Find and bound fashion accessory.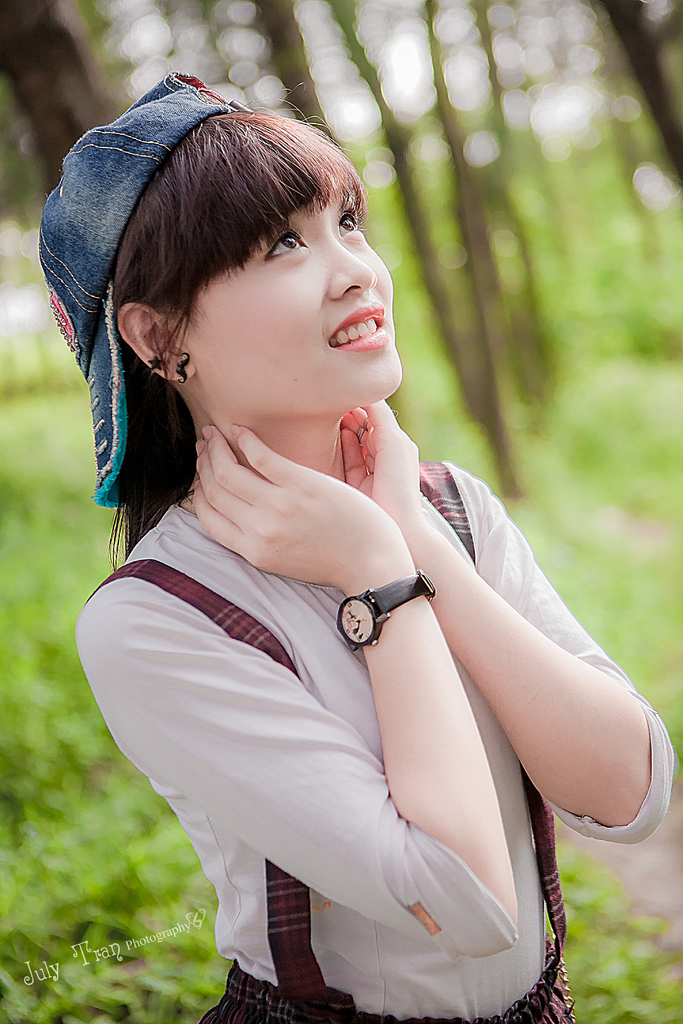
Bound: [38,70,250,505].
